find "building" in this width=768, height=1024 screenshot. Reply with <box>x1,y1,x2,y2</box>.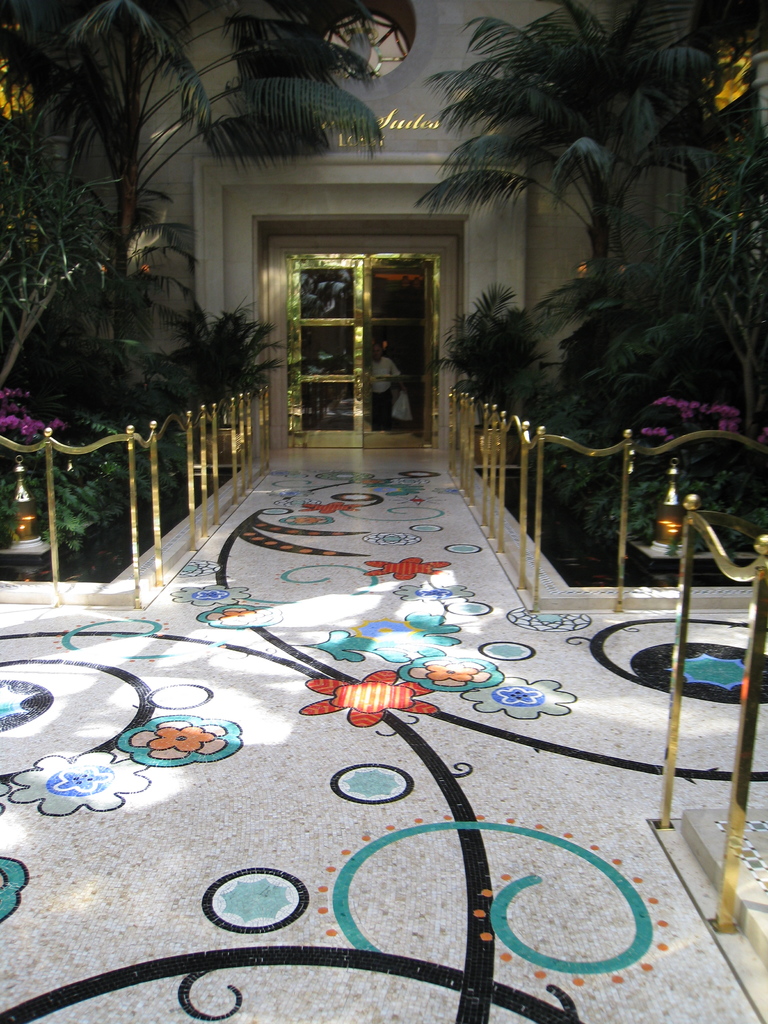
<box>116,0,720,449</box>.
